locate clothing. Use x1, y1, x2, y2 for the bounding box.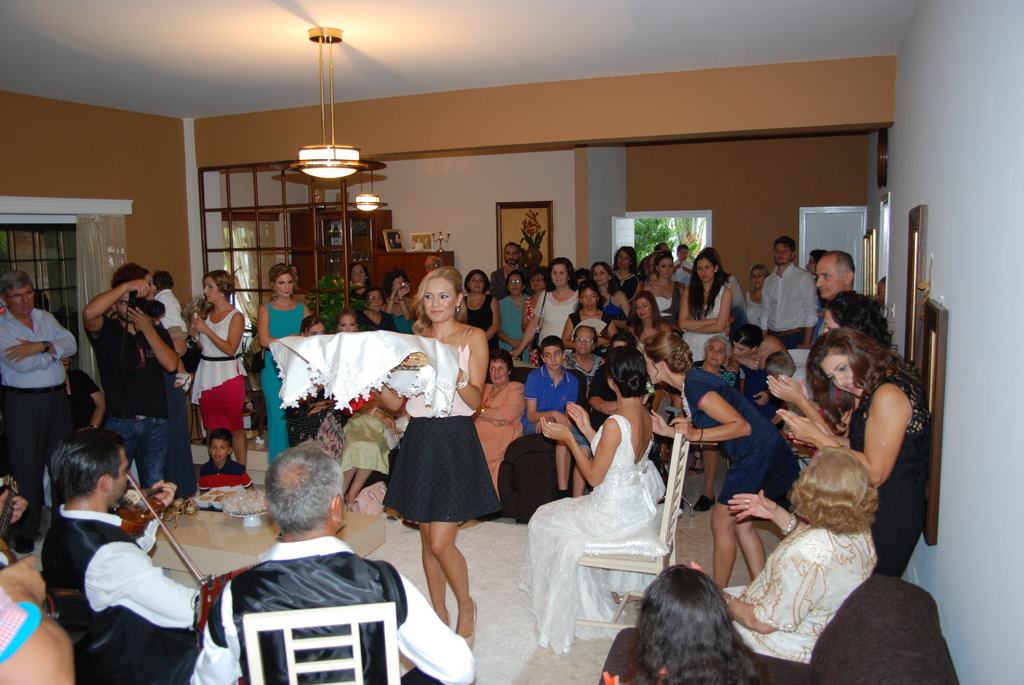
358, 306, 394, 322.
